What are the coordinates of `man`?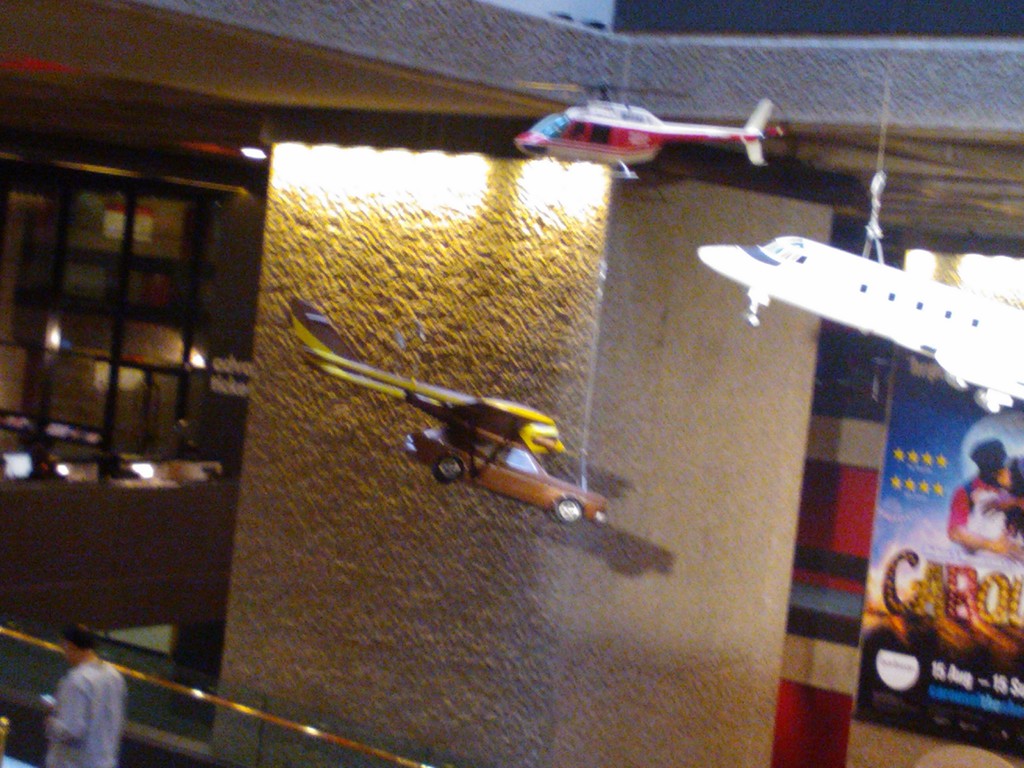
25, 634, 127, 767.
